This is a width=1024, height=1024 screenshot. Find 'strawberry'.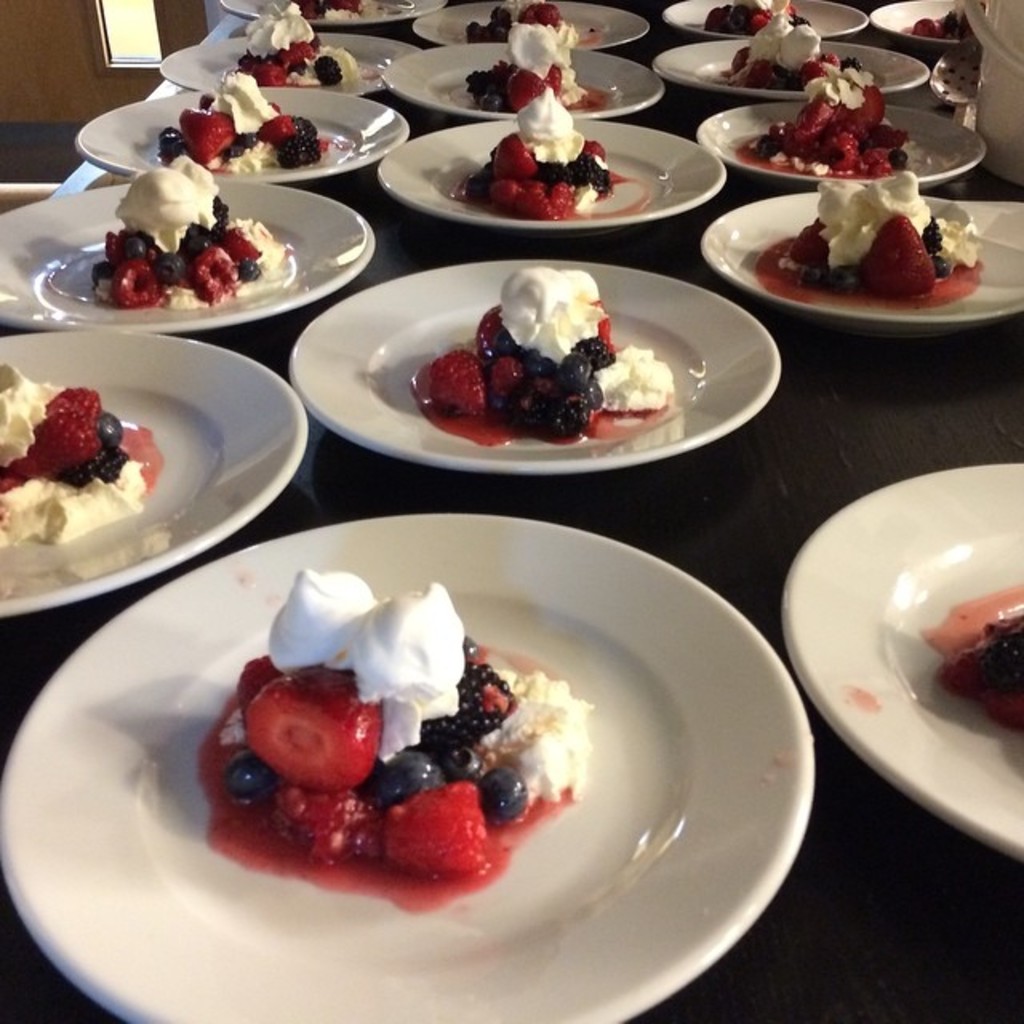
Bounding box: (864, 210, 942, 296).
